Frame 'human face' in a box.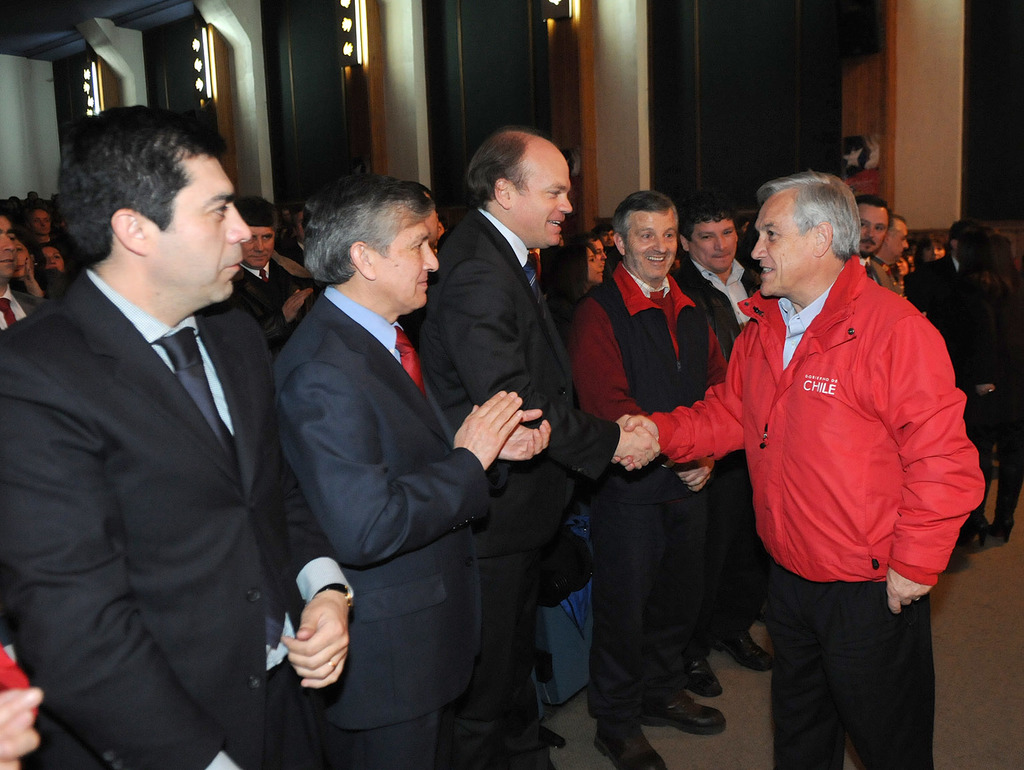
box(857, 204, 888, 262).
